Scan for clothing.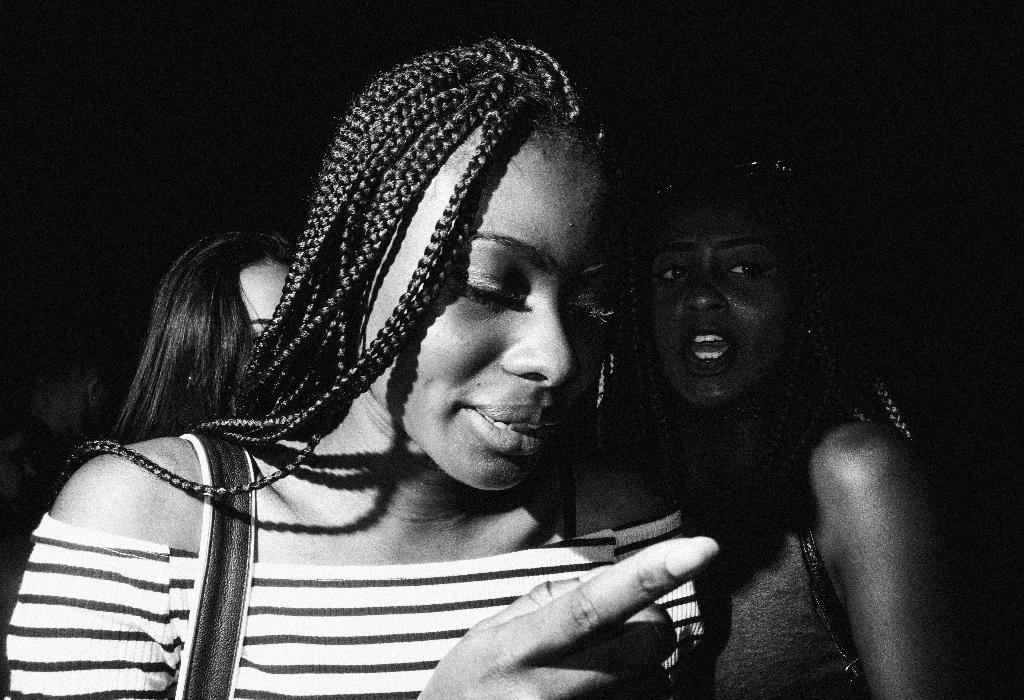
Scan result: (4, 505, 698, 699).
